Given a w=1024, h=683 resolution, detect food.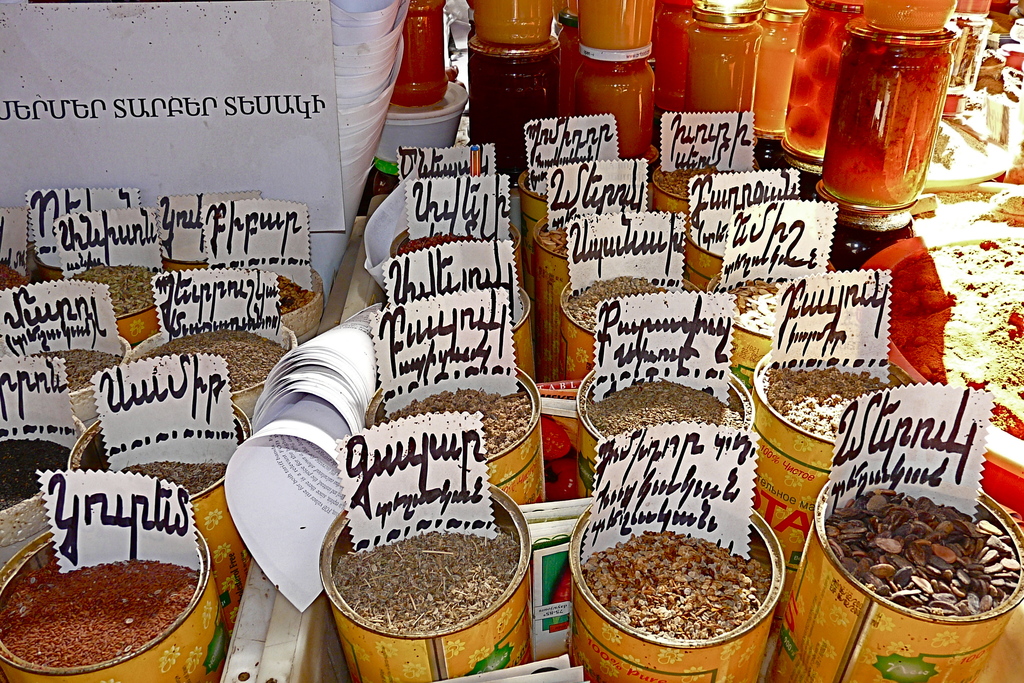
(x1=0, y1=556, x2=199, y2=670).
